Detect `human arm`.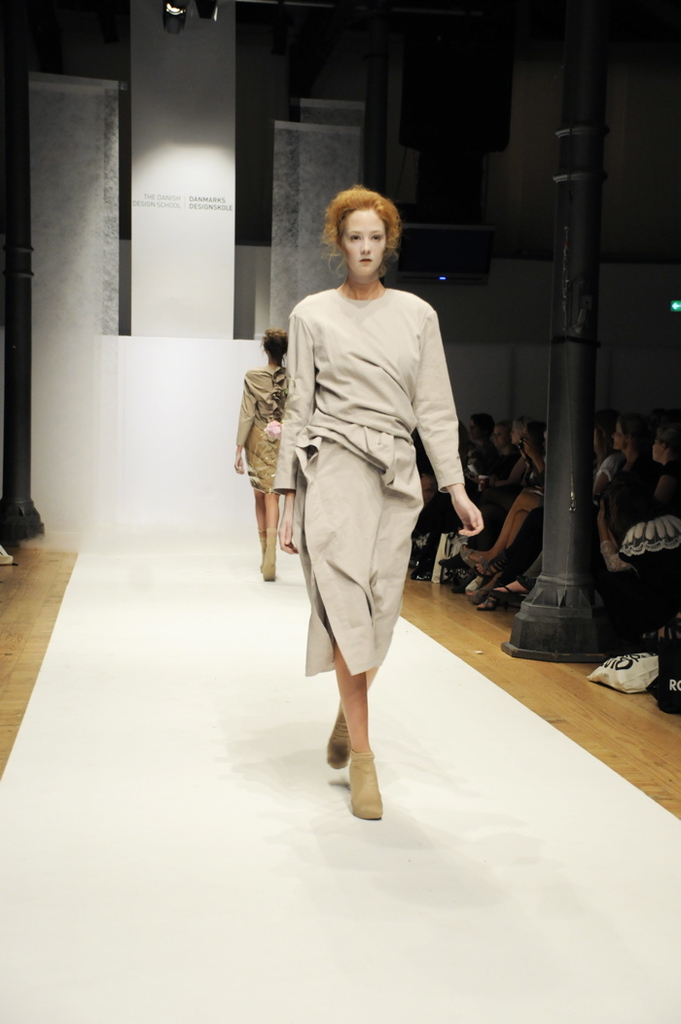
Detected at [x1=412, y1=308, x2=482, y2=538].
